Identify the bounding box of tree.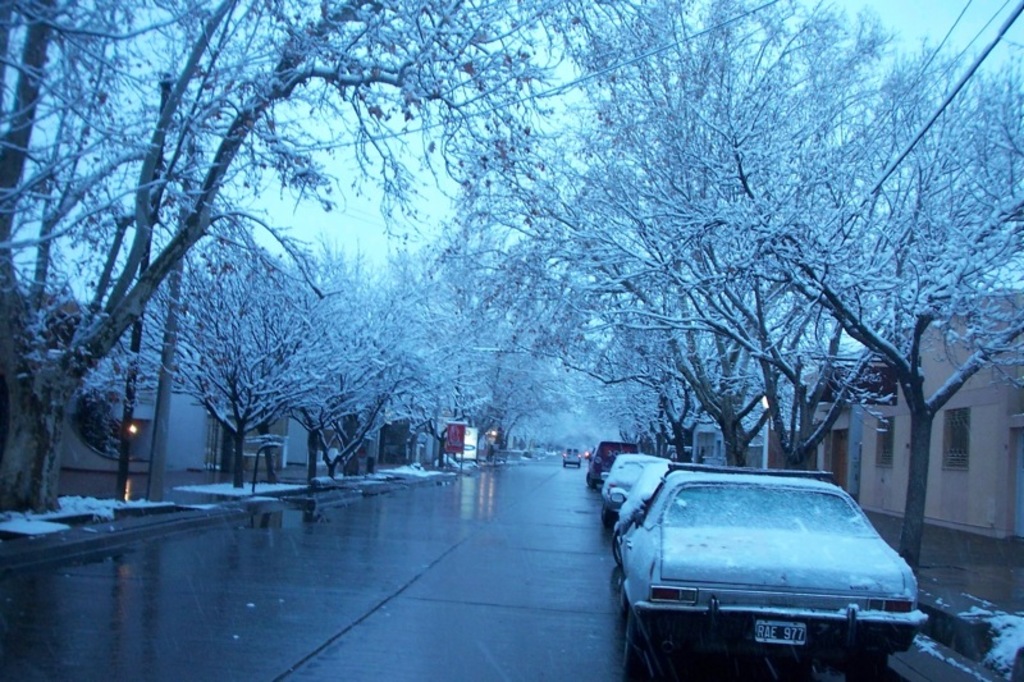
detection(507, 205, 717, 480).
